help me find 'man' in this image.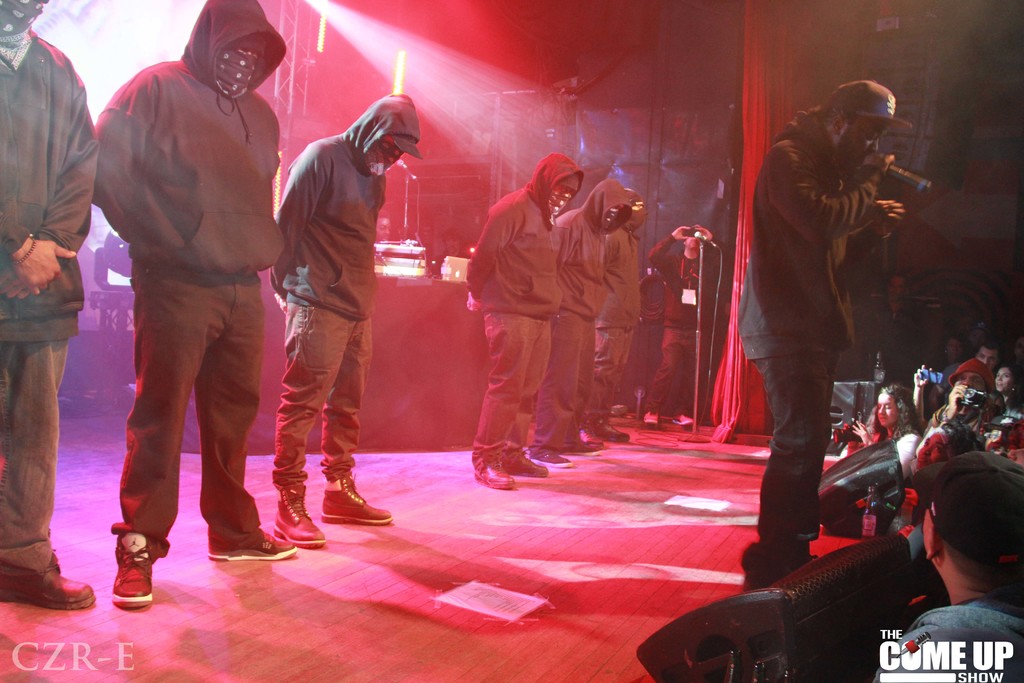
Found it: rect(273, 88, 397, 556).
